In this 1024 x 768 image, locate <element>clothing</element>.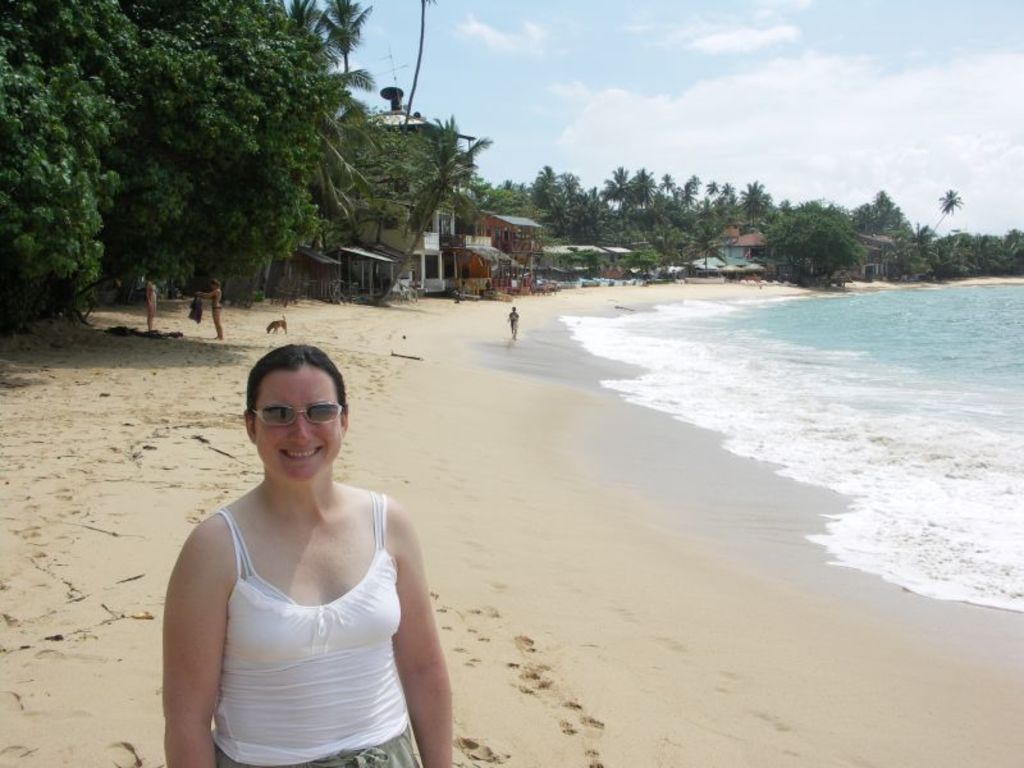
Bounding box: {"x1": 215, "y1": 490, "x2": 402, "y2": 767}.
